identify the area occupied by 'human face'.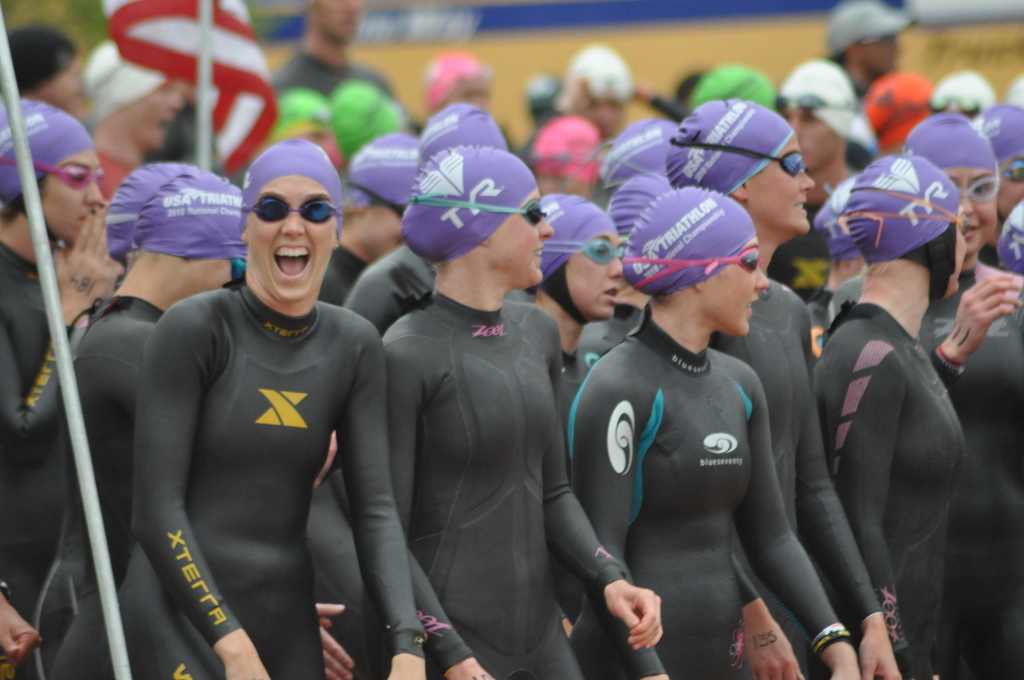
Area: [43, 149, 104, 239].
